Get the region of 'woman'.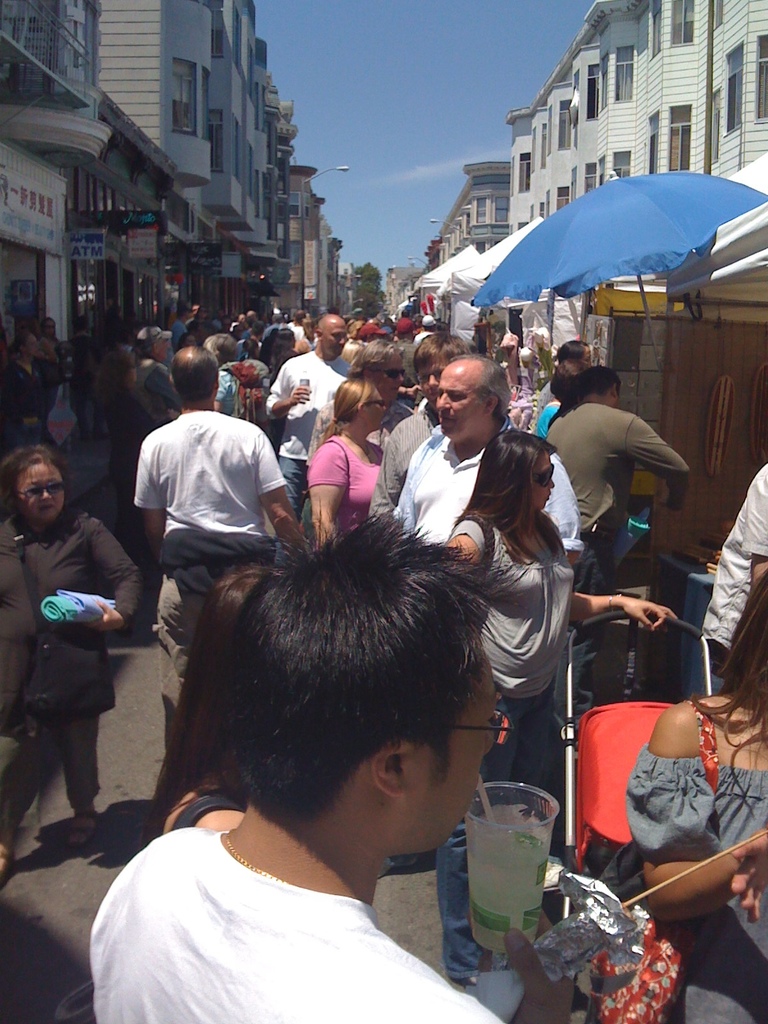
(37, 316, 67, 407).
